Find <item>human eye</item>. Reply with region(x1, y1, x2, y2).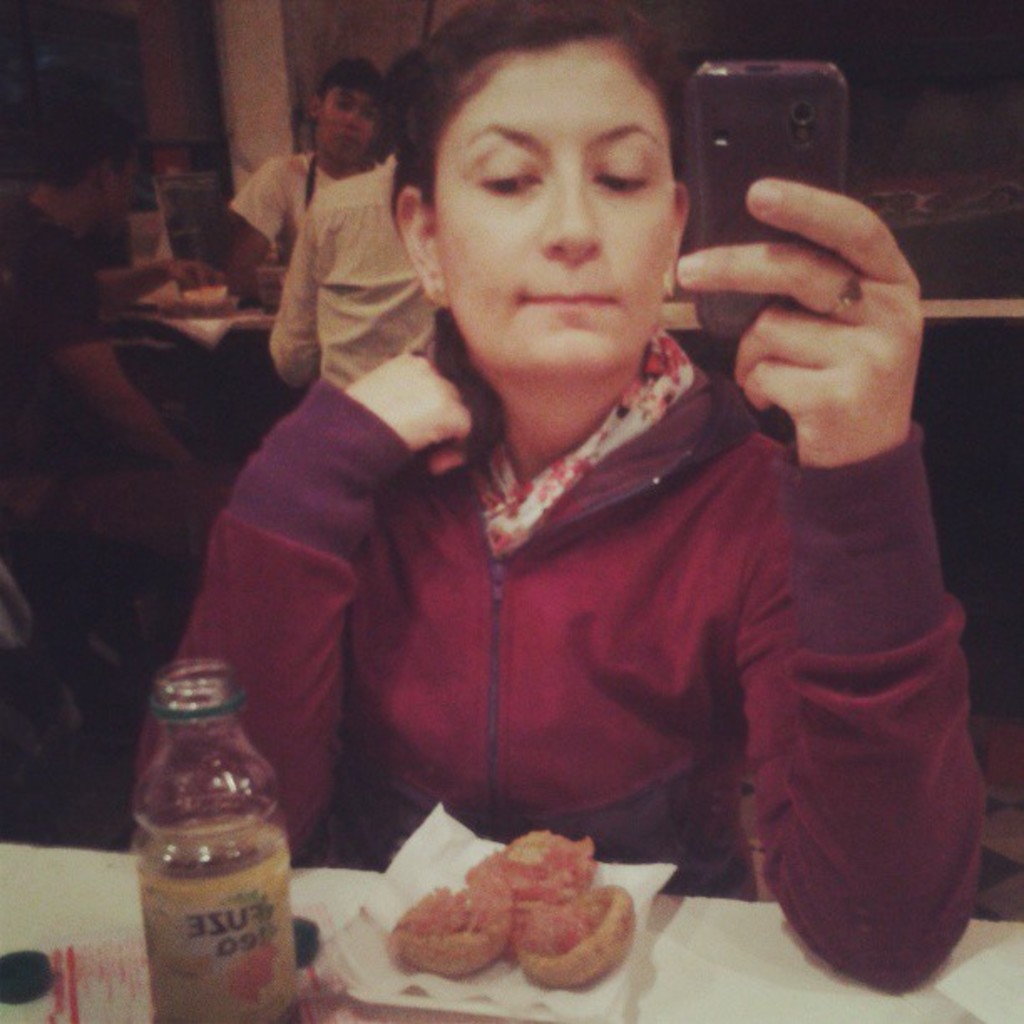
region(474, 149, 544, 194).
